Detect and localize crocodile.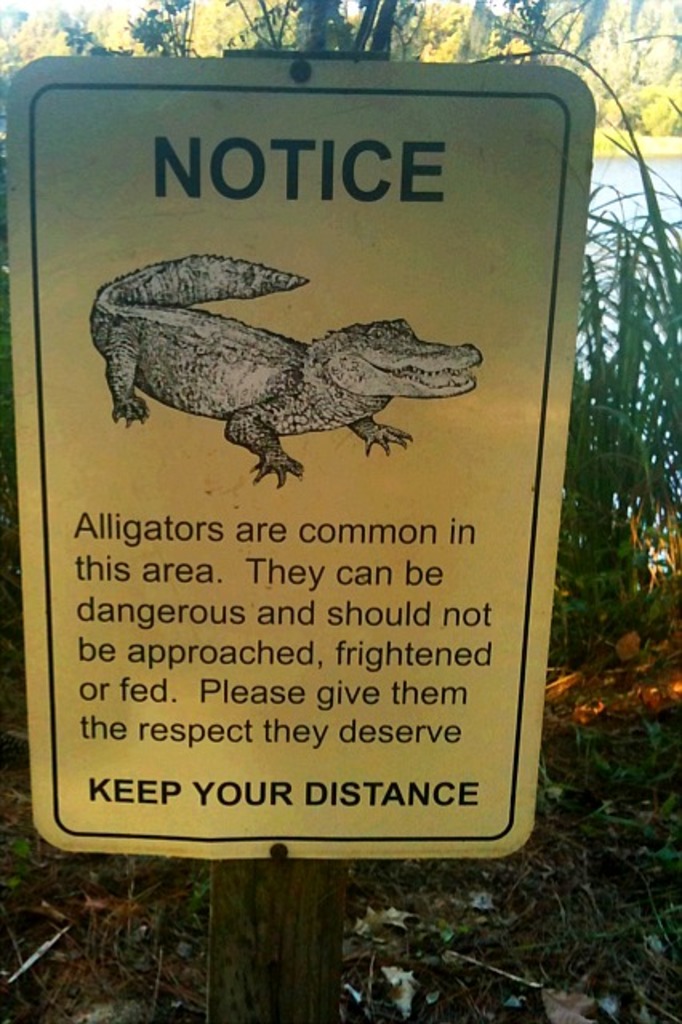
Localized at detection(91, 254, 477, 488).
